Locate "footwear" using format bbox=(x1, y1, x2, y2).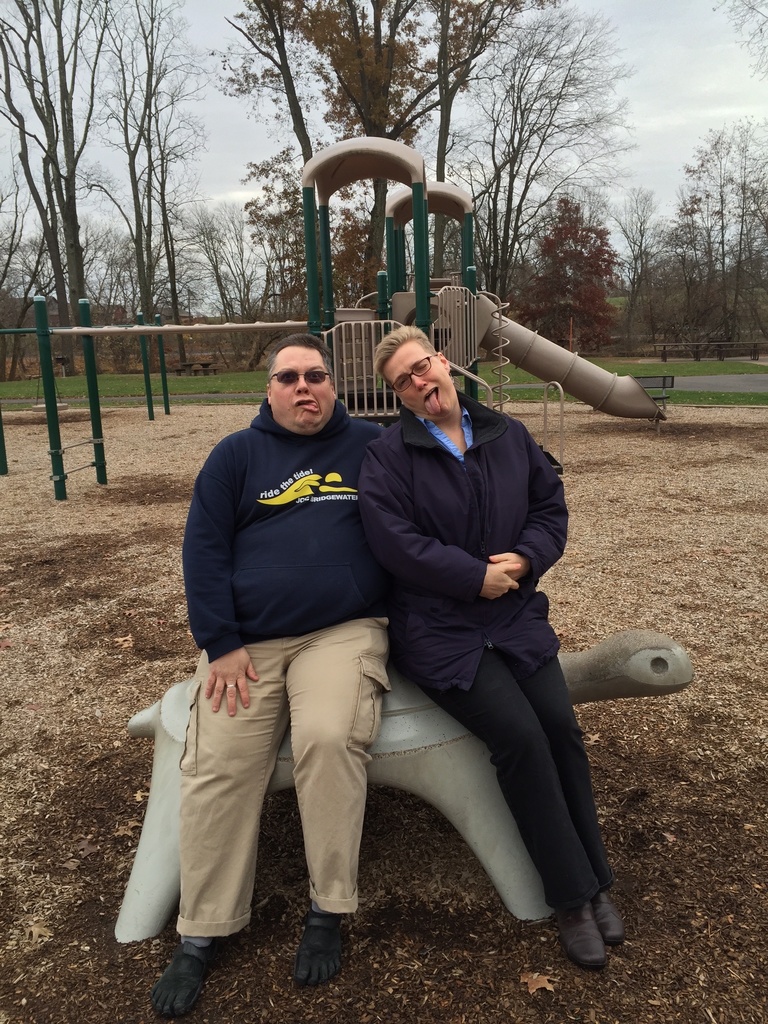
bbox=(558, 908, 614, 972).
